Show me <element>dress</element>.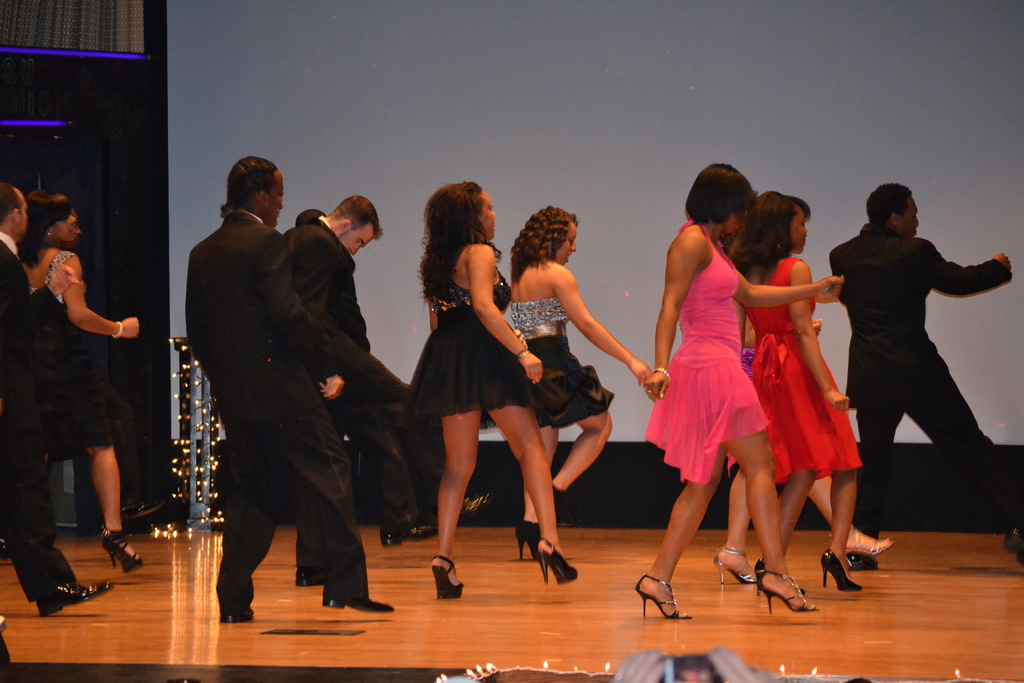
<element>dress</element> is here: <box>644,220,771,484</box>.
